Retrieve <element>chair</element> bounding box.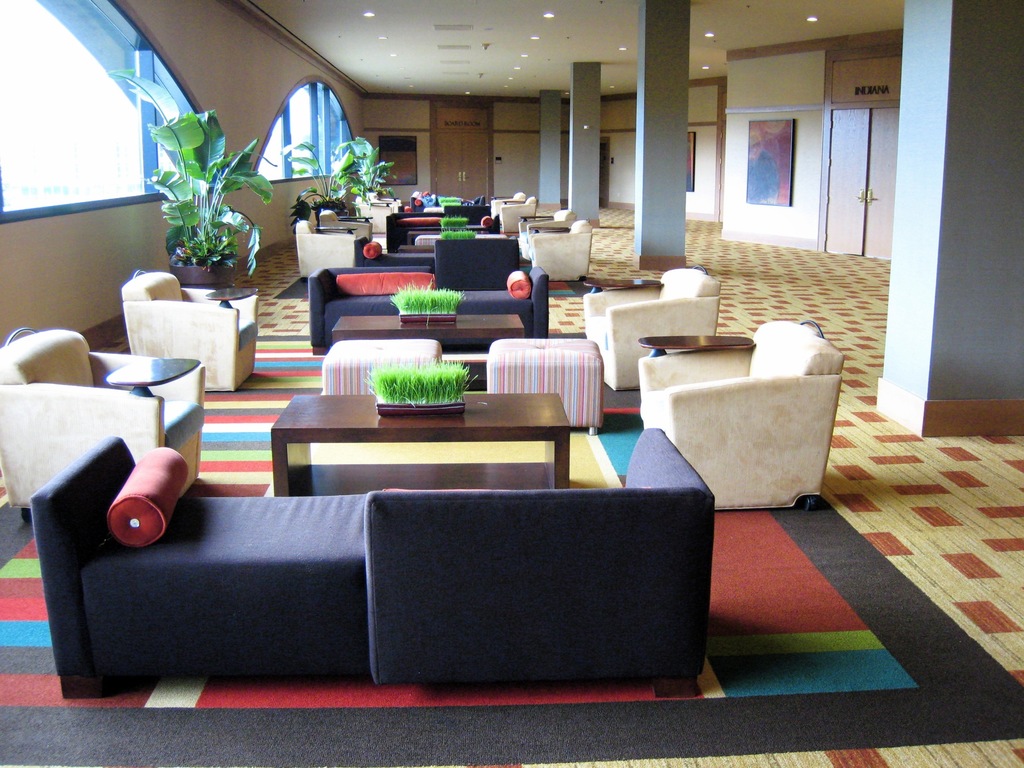
Bounding box: 492:196:540:236.
